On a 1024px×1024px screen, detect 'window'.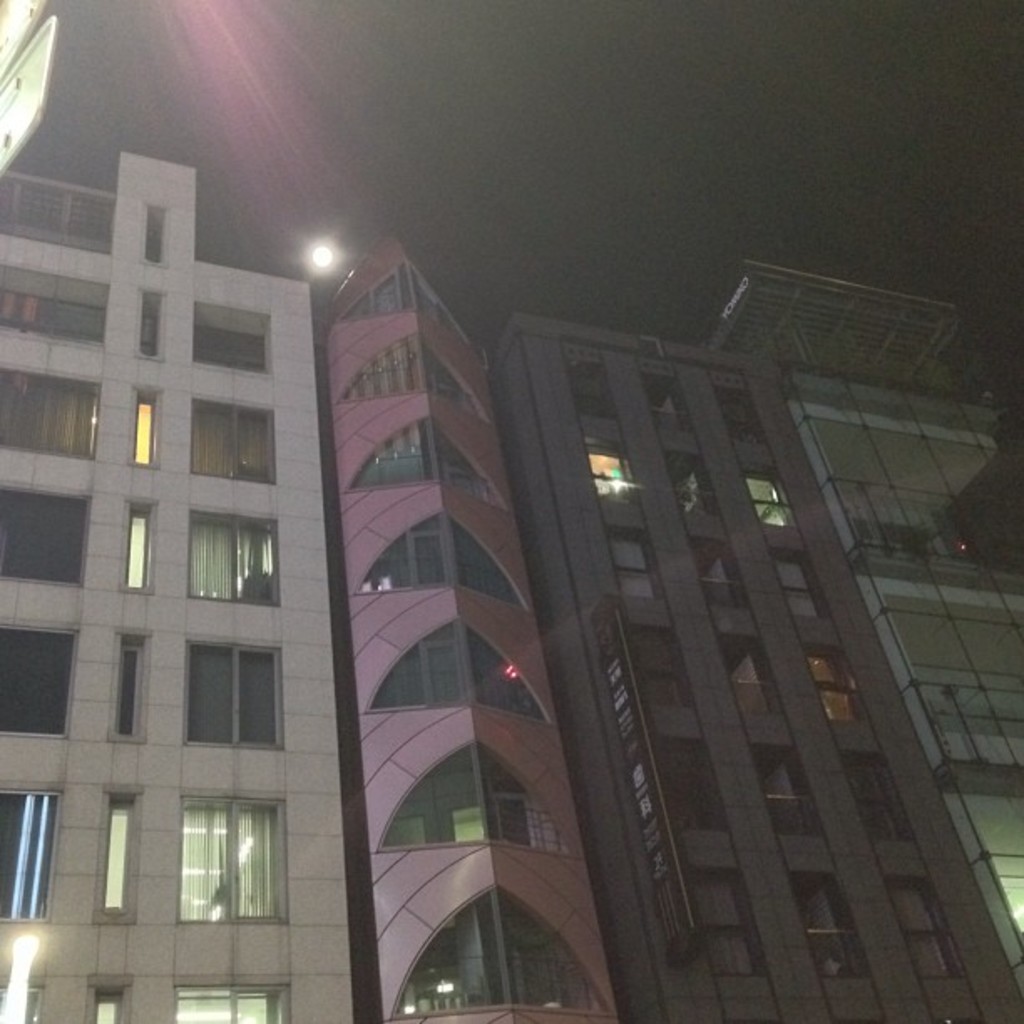
left=728, top=370, right=768, bottom=443.
